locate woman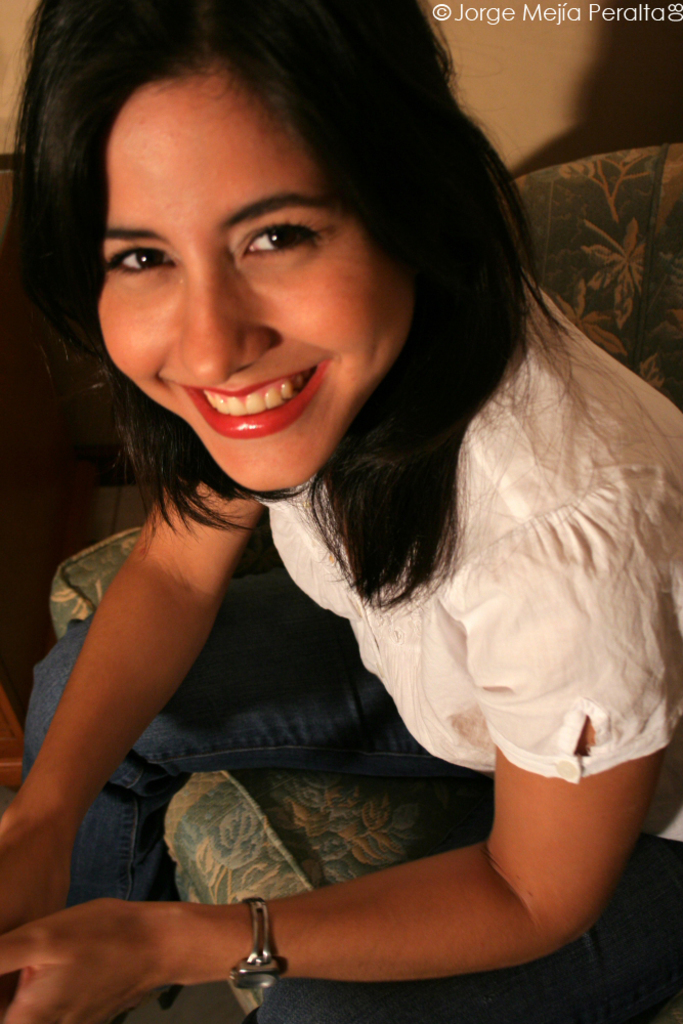
(x1=12, y1=0, x2=674, y2=1020)
